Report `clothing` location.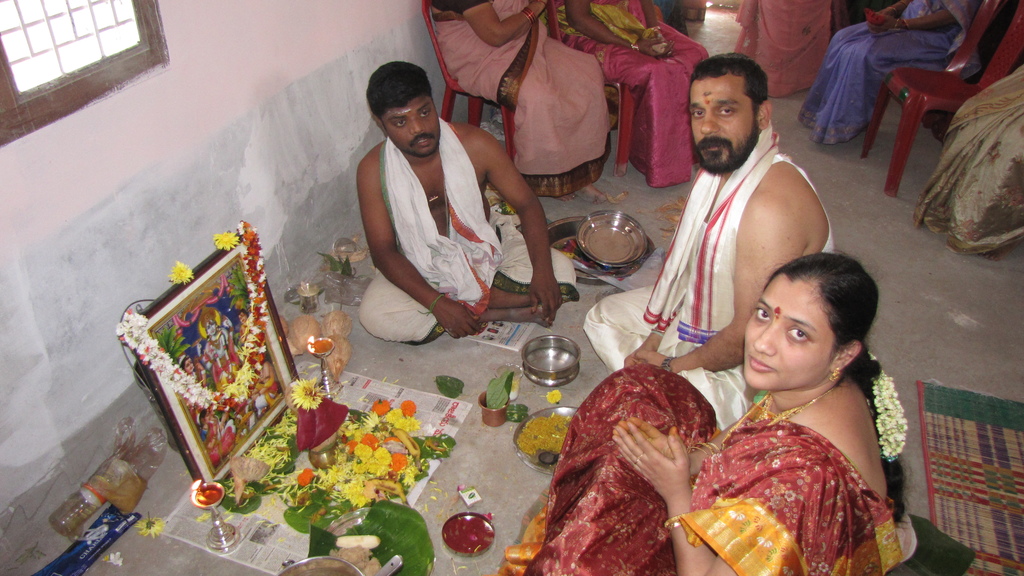
Report: detection(588, 144, 831, 434).
